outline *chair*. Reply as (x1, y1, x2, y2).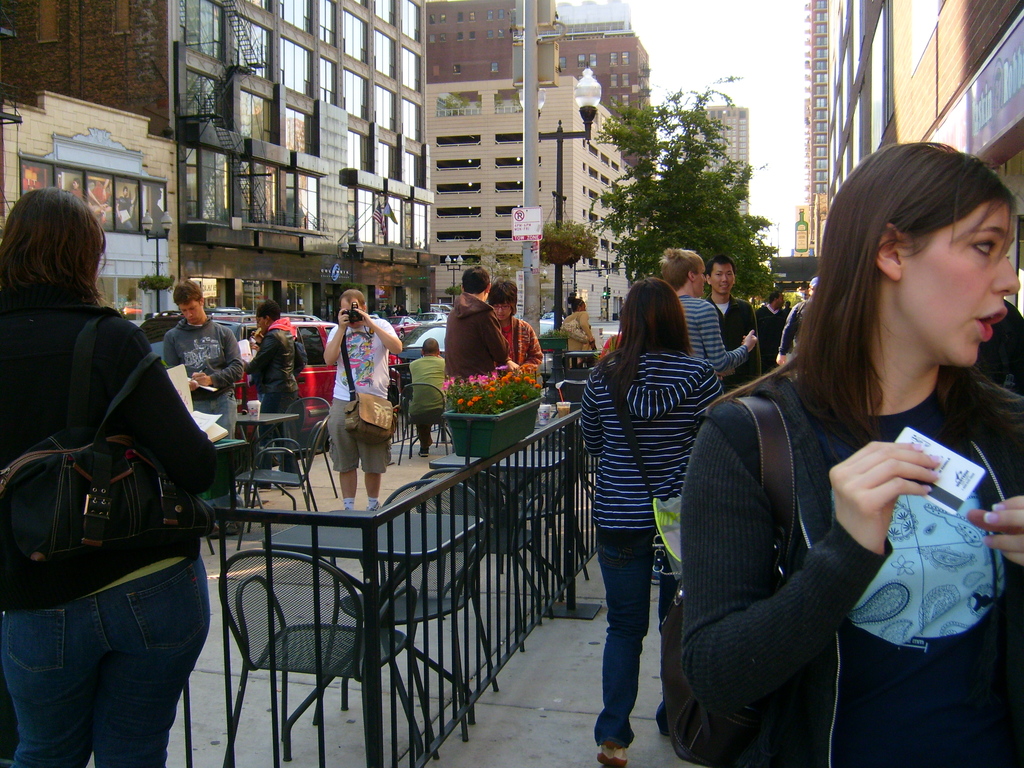
(394, 383, 457, 464).
